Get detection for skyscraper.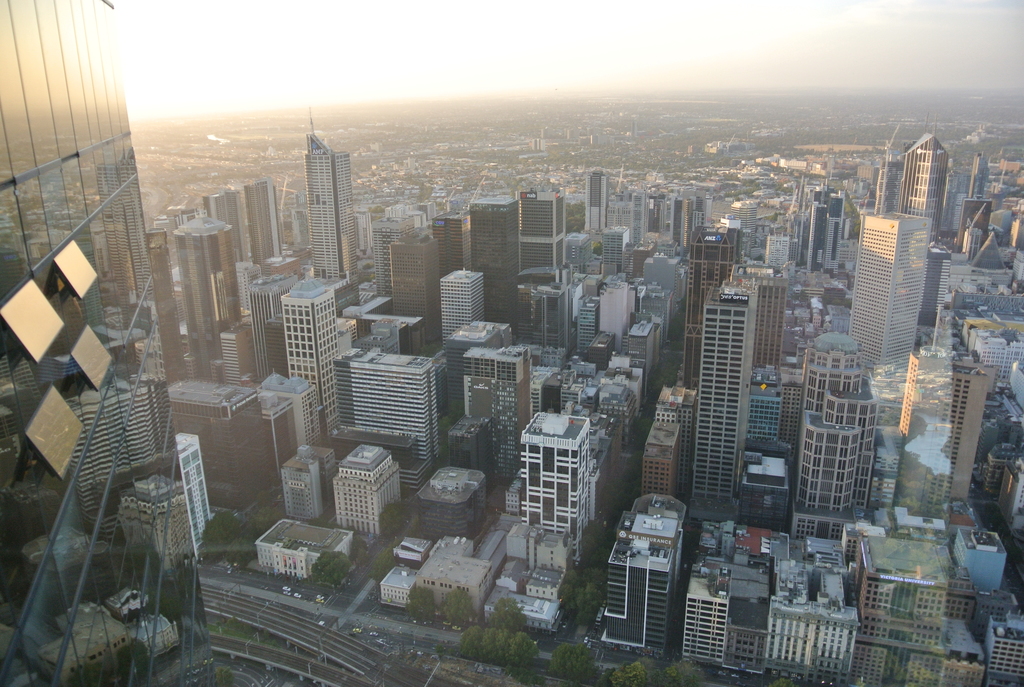
Detection: BBox(688, 574, 733, 669).
